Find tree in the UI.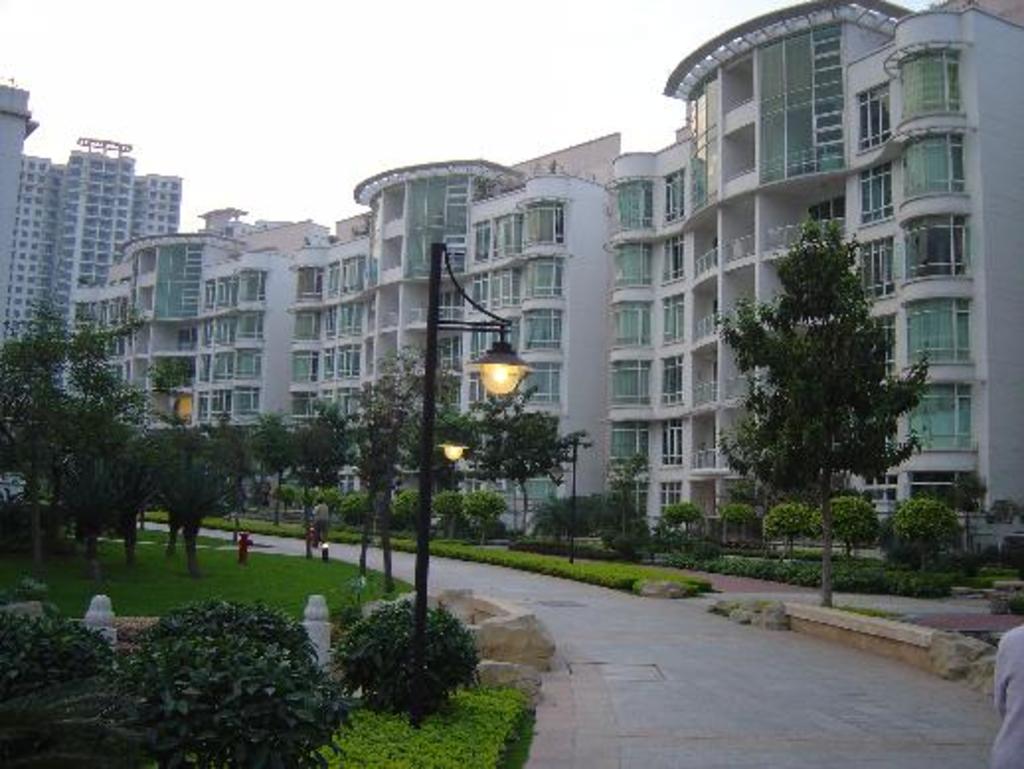
UI element at [0, 308, 174, 557].
